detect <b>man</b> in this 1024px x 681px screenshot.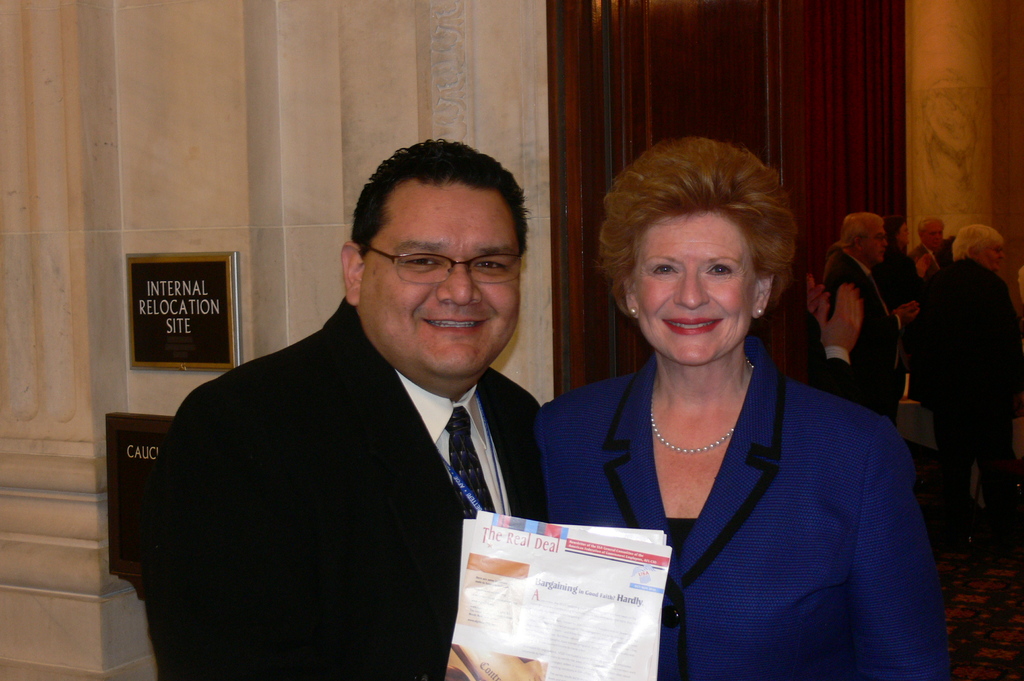
Detection: Rect(831, 212, 920, 403).
